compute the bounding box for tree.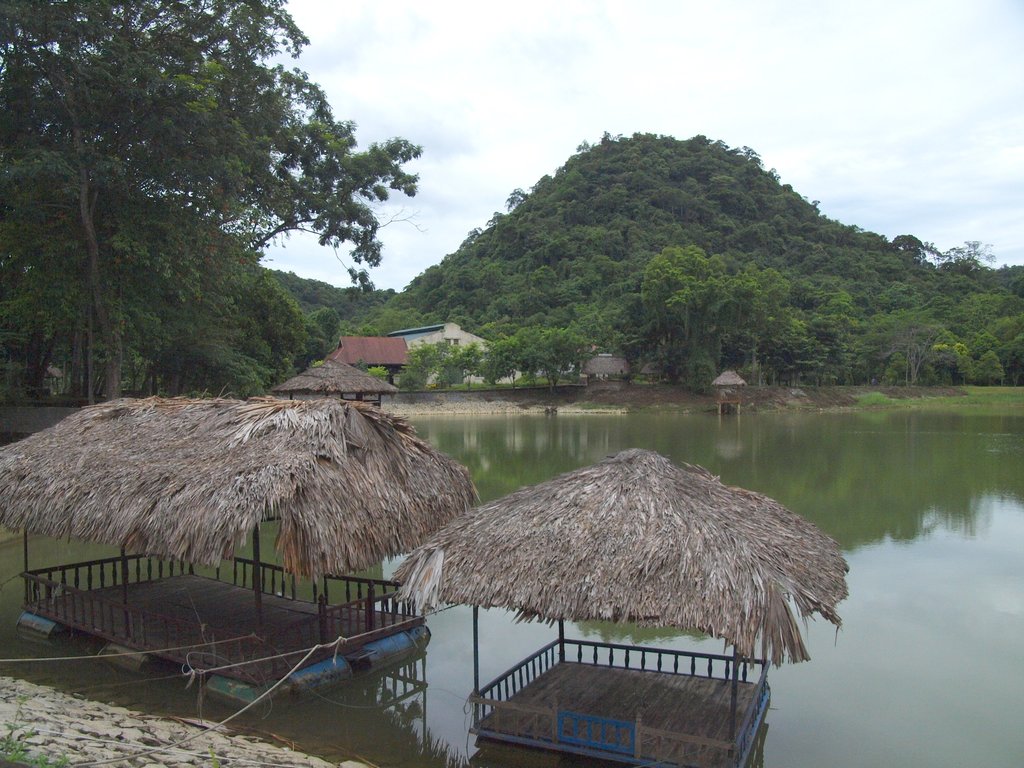
pyautogui.locateOnScreen(860, 225, 900, 285).
